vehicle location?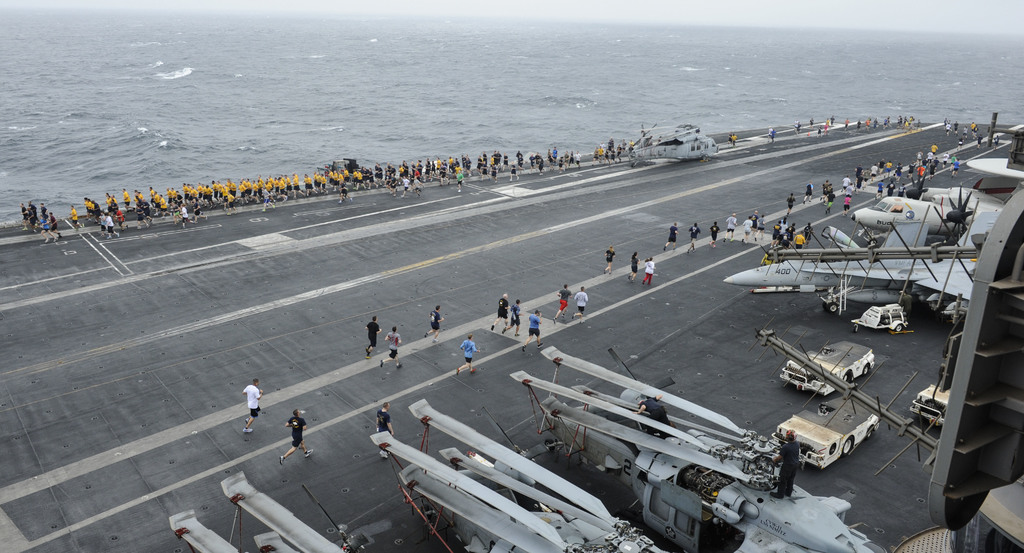
(left=723, top=210, right=1004, bottom=317)
